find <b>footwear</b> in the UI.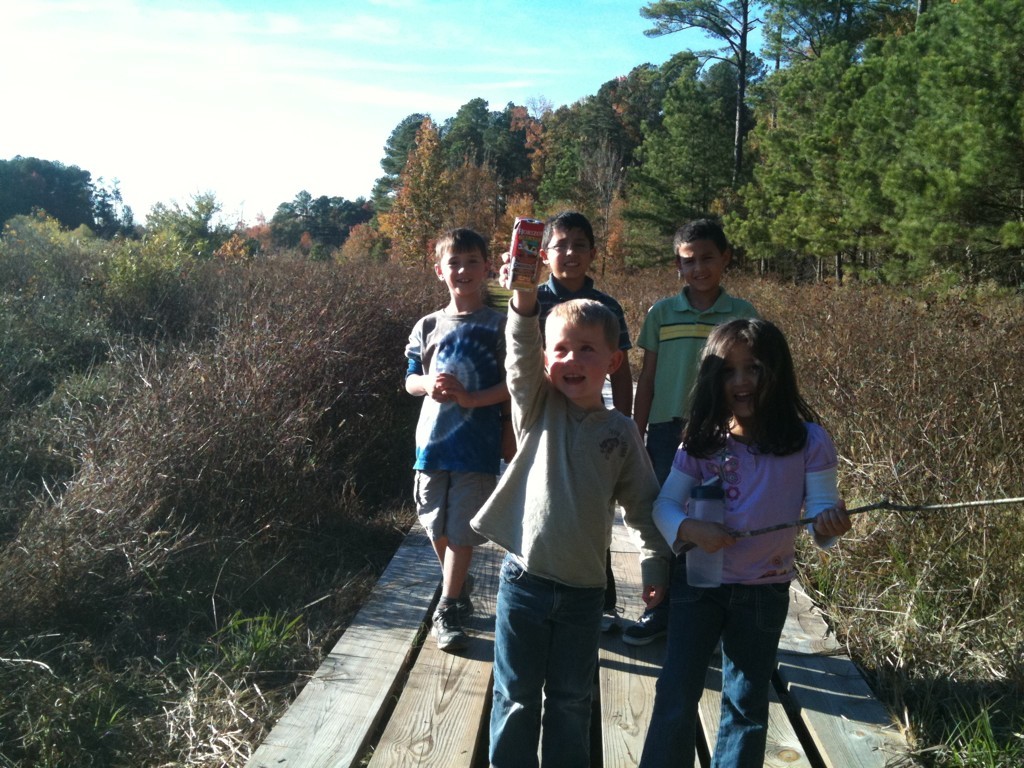
UI element at Rect(462, 593, 476, 614).
